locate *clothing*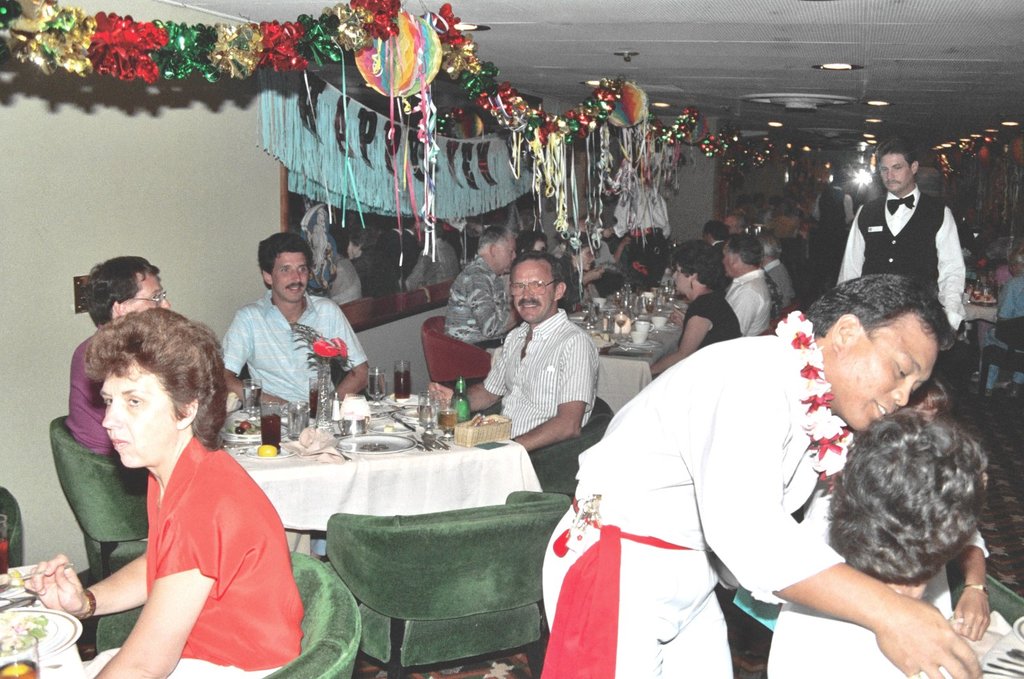
(995,271,1023,325)
